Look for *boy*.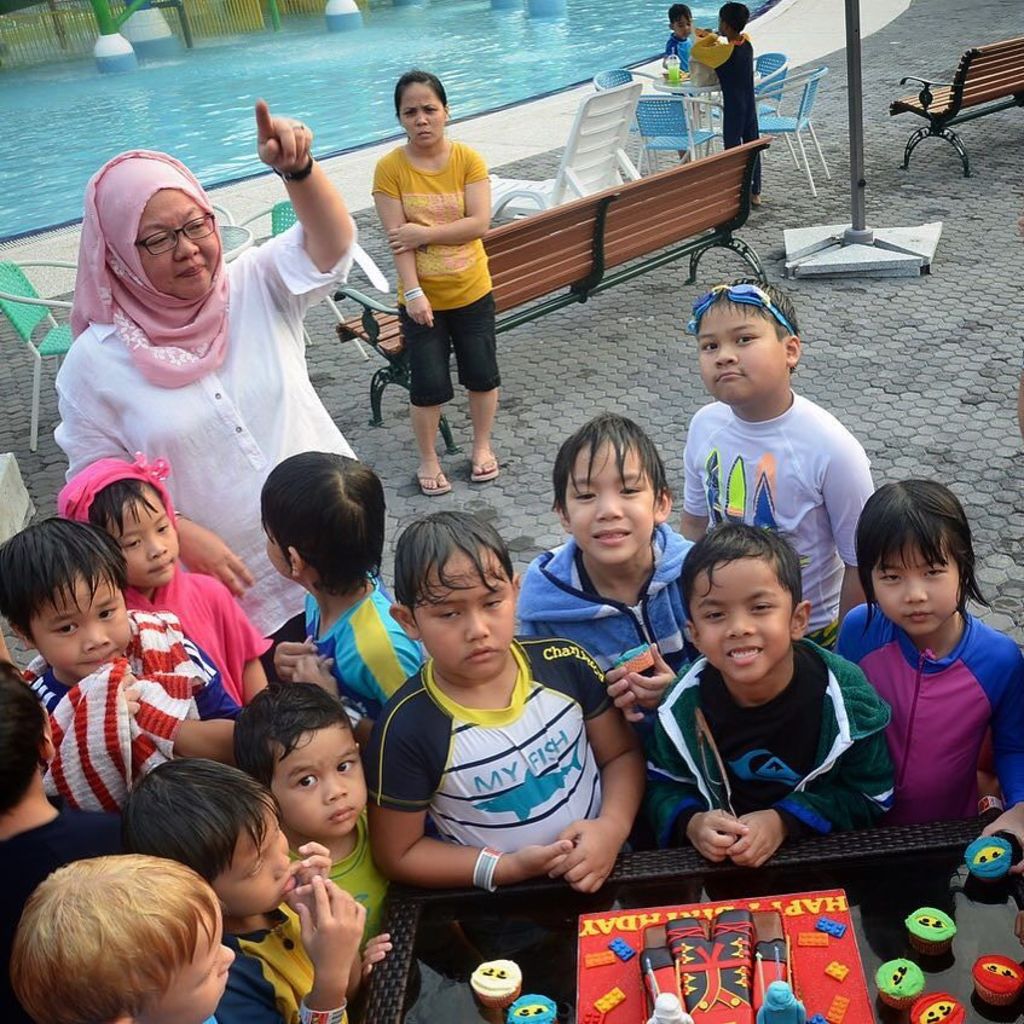
Found: {"left": 684, "top": 0, "right": 758, "bottom": 201}.
